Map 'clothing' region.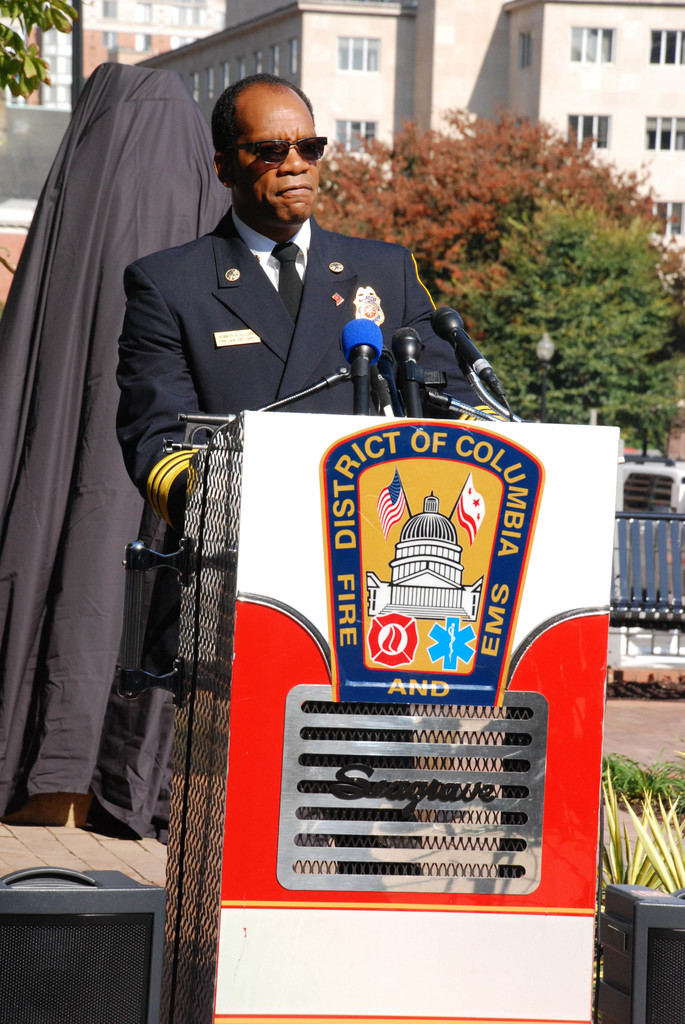
Mapped to box=[116, 238, 440, 666].
